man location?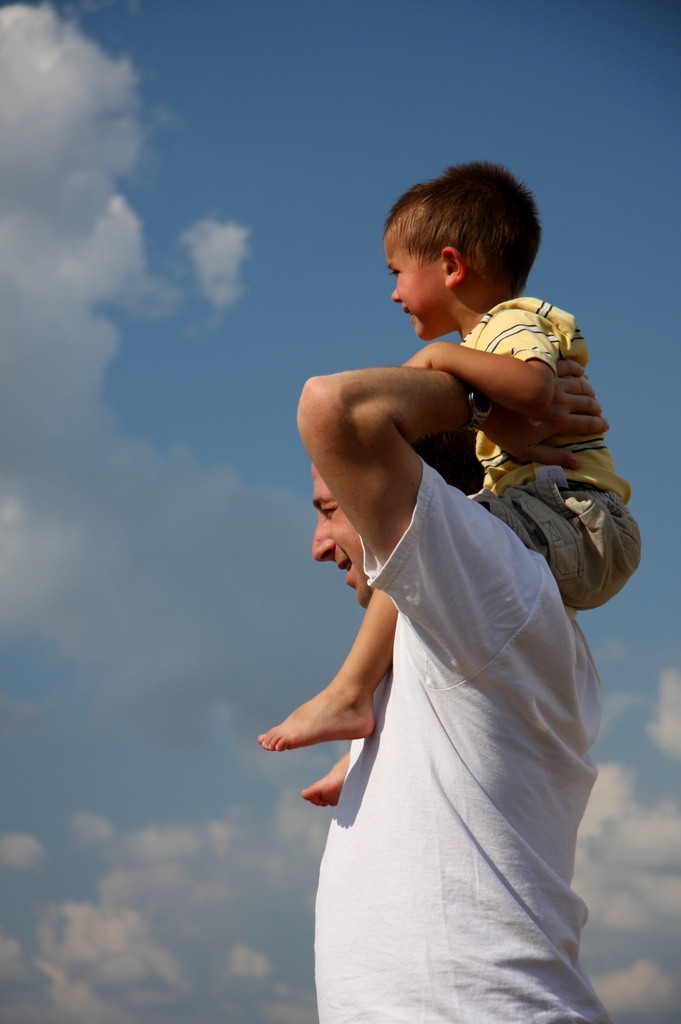
297,343,617,1023
